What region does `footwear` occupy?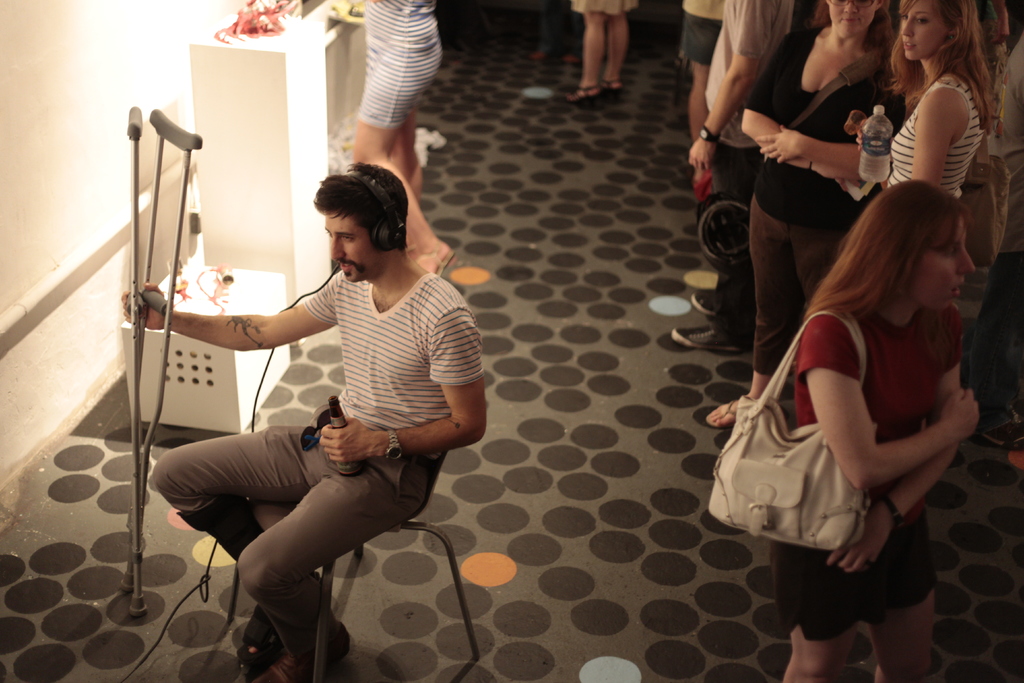
region(253, 618, 349, 682).
